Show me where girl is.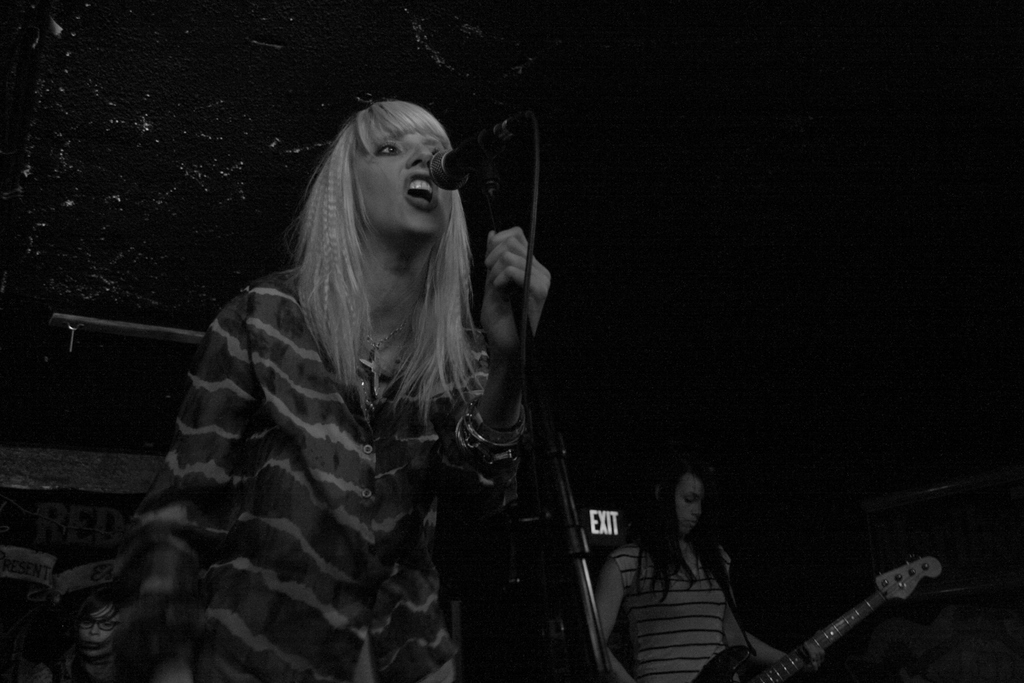
girl is at 572,448,827,682.
